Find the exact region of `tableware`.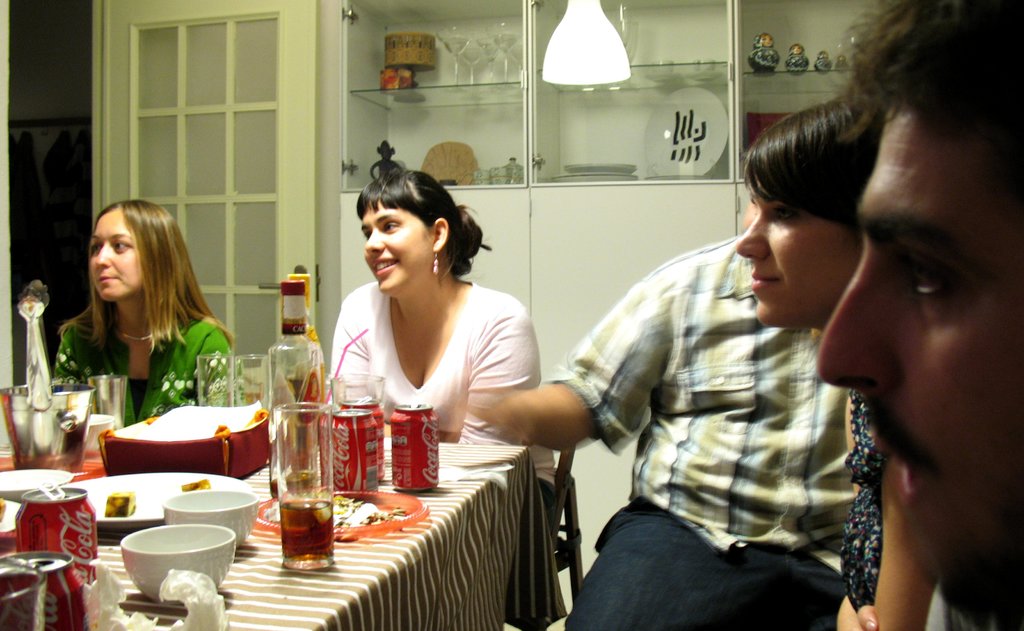
Exact region: [left=0, top=557, right=47, bottom=630].
